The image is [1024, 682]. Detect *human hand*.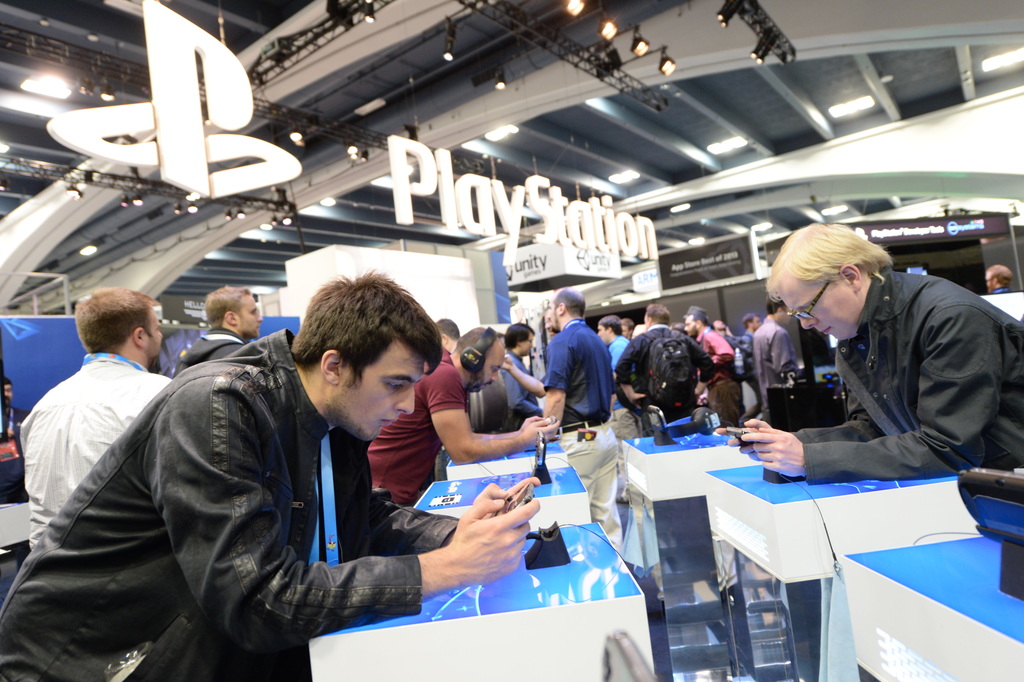
Detection: bbox=[625, 394, 646, 410].
